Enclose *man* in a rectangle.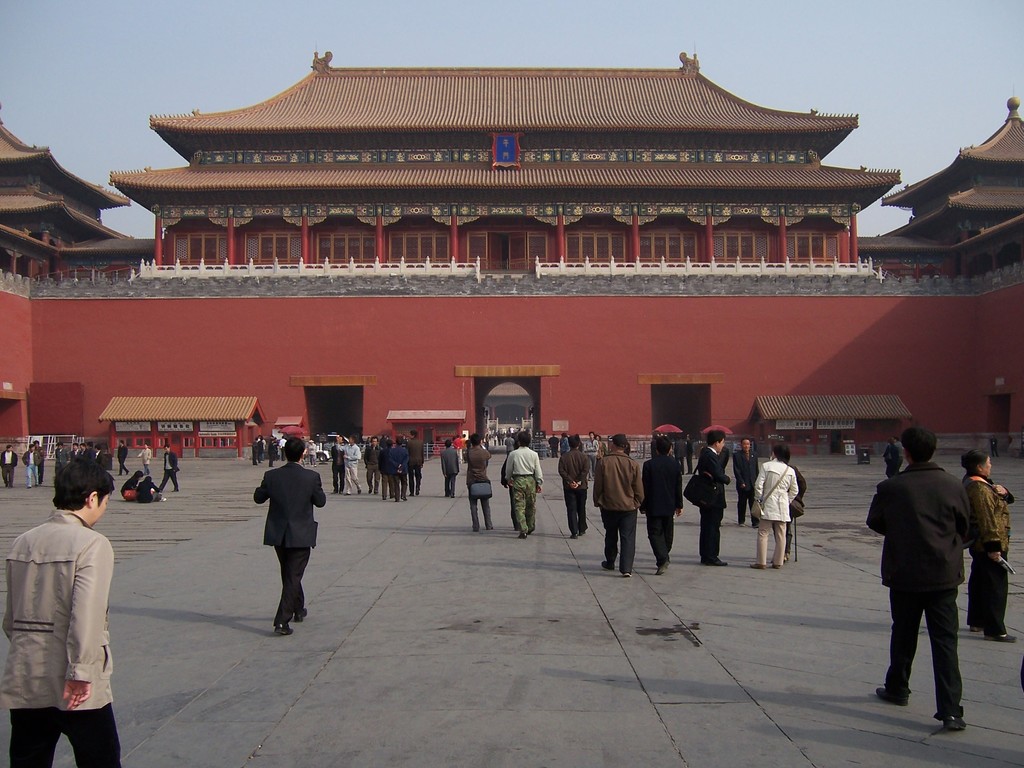
box(393, 436, 407, 504).
